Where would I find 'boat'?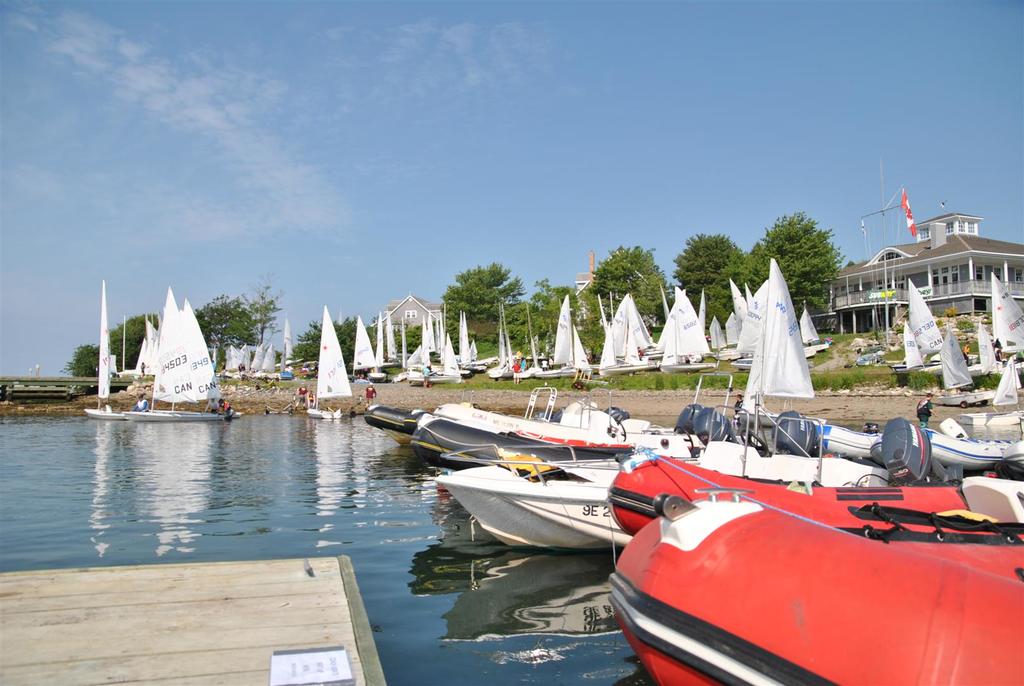
At l=216, t=344, r=245, b=378.
